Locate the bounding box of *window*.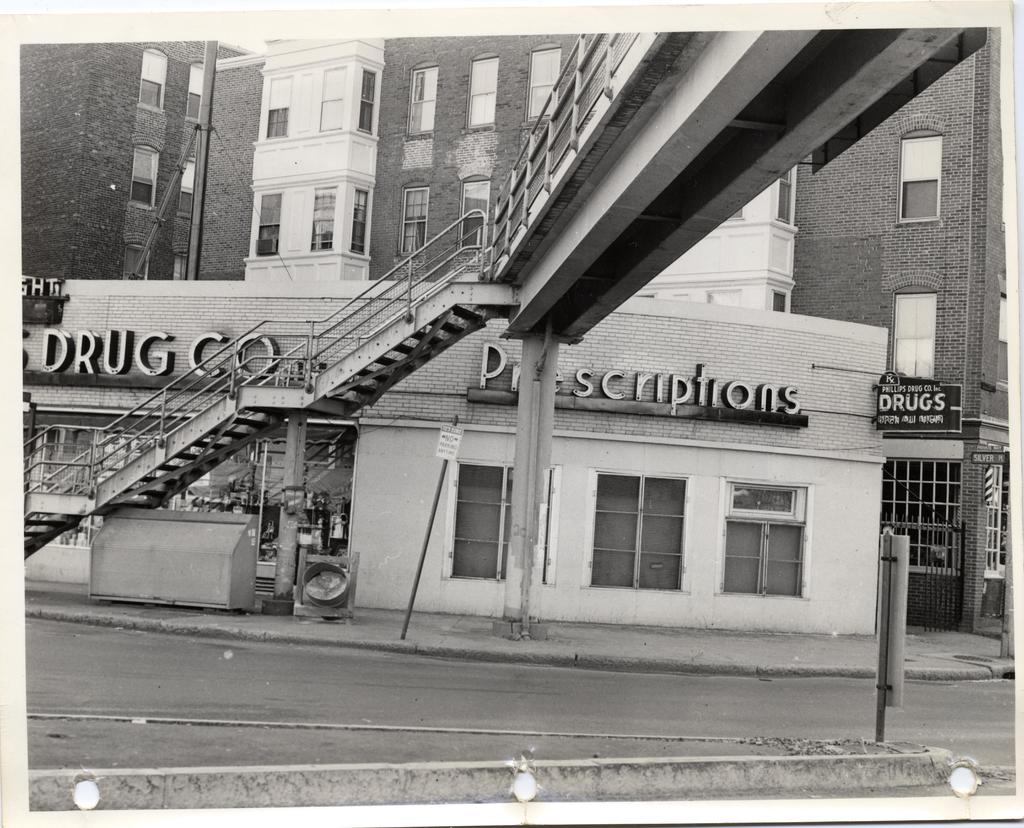
Bounding box: crop(468, 45, 504, 133).
